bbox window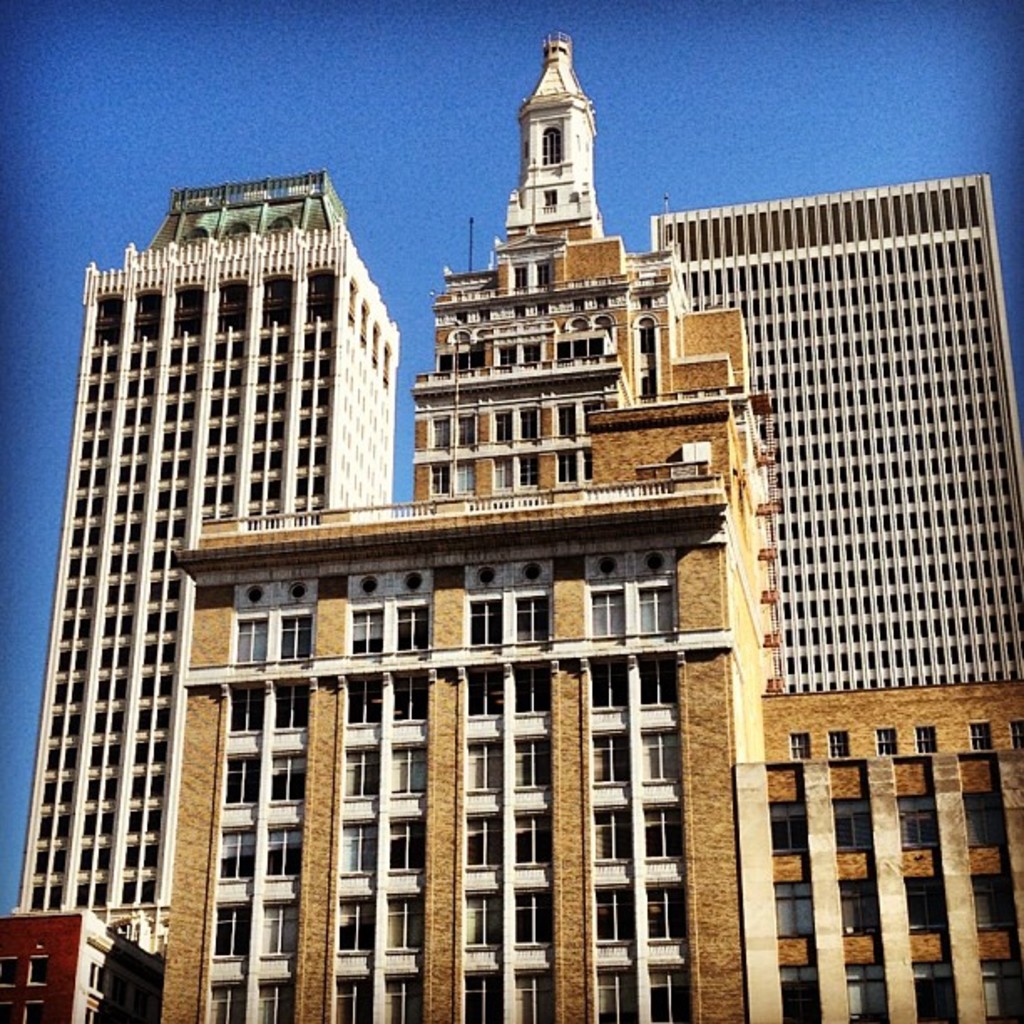
select_region(847, 970, 897, 1022)
